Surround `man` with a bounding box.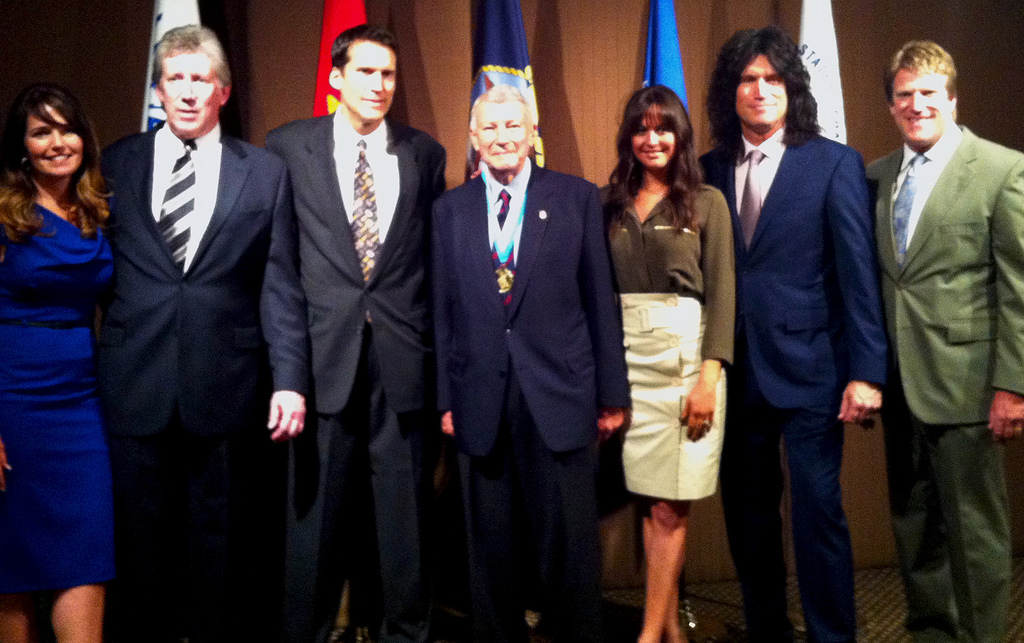
left=696, top=22, right=888, bottom=642.
